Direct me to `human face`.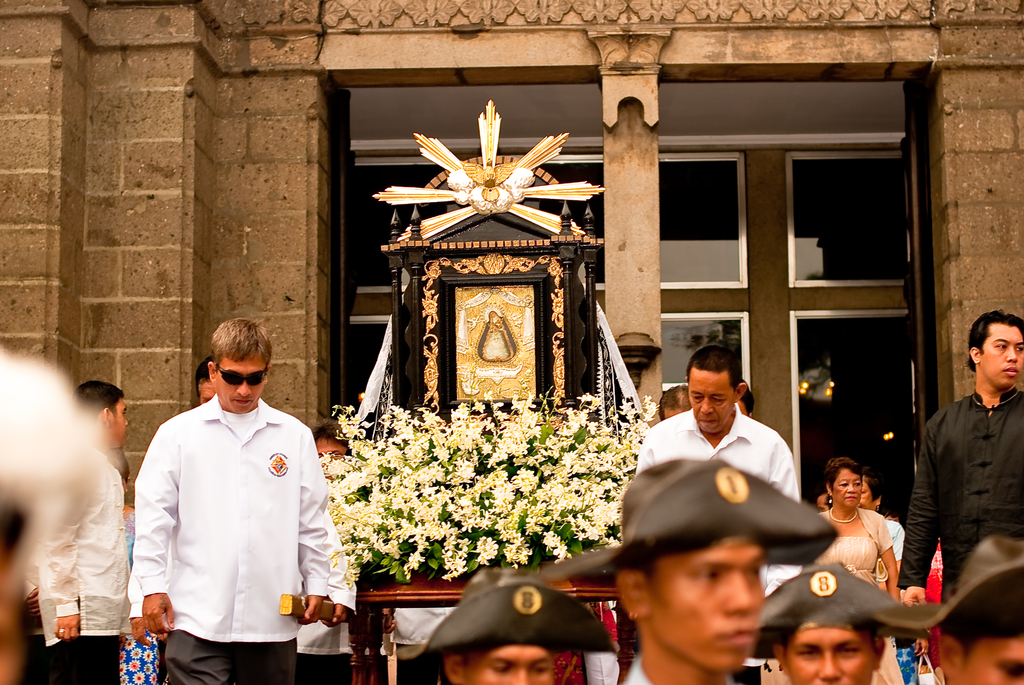
Direction: [left=689, top=374, right=734, bottom=436].
